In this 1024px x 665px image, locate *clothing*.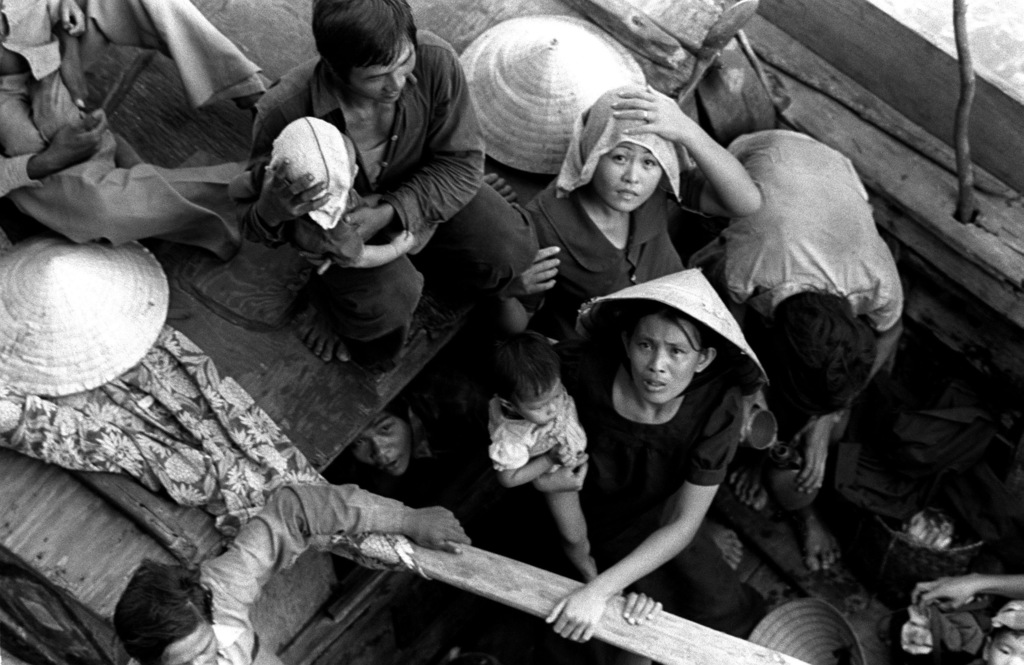
Bounding box: bbox=[488, 400, 594, 467].
